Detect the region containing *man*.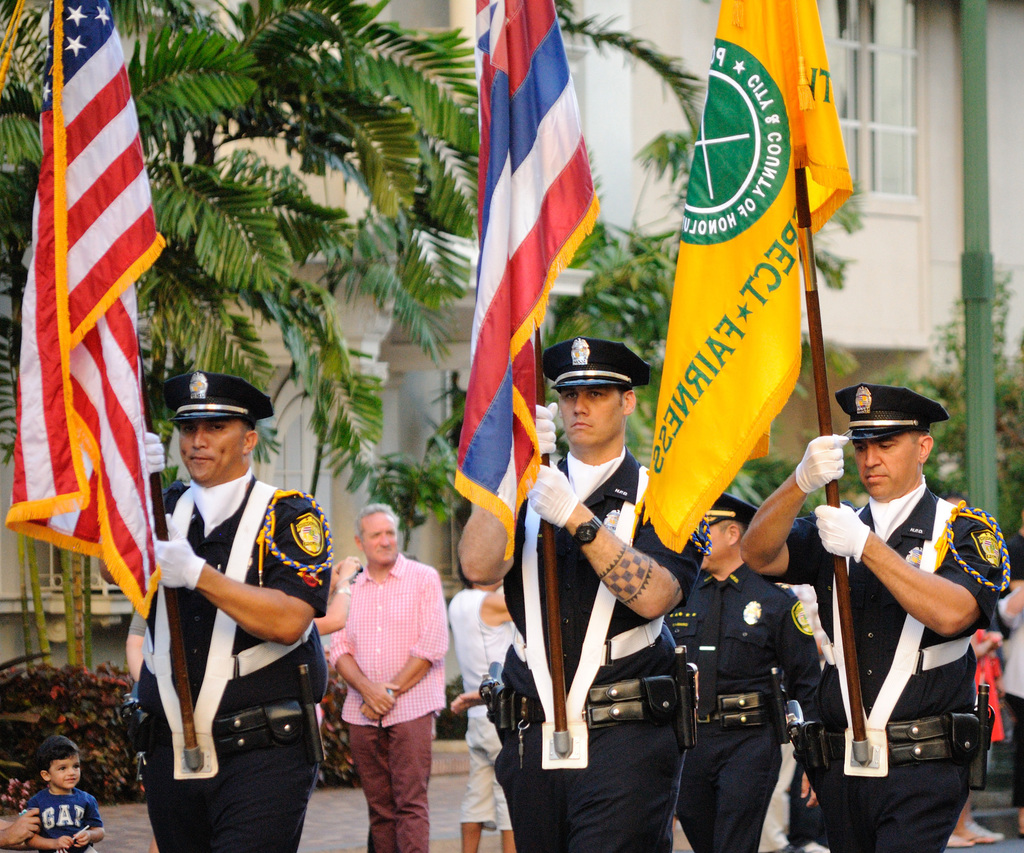
[x1=676, y1=493, x2=827, y2=852].
